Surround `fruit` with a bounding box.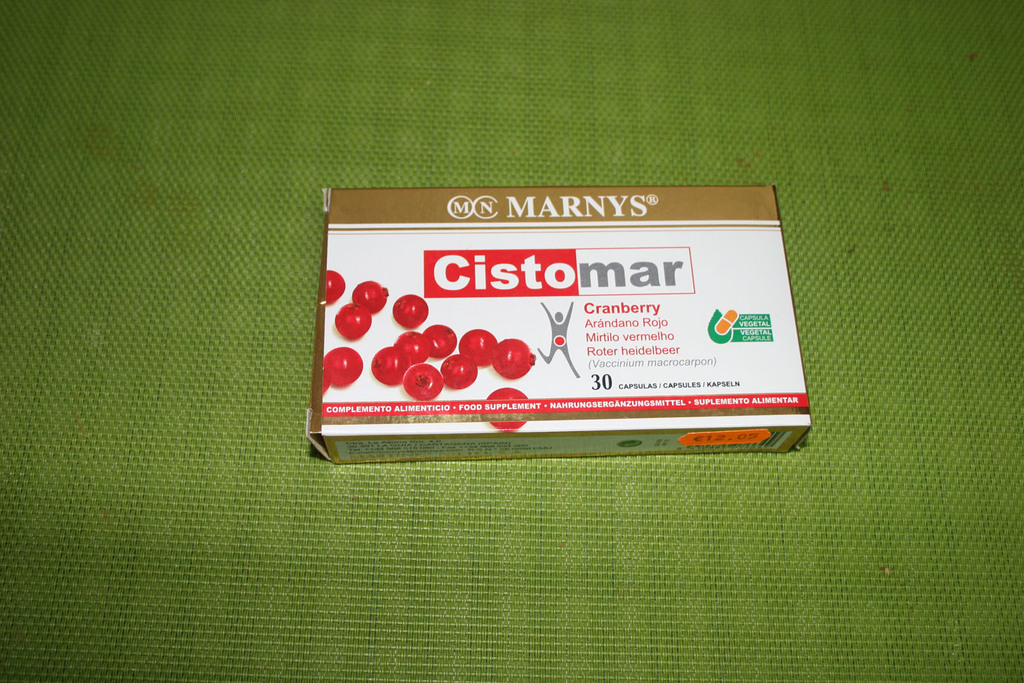
[459,326,497,364].
